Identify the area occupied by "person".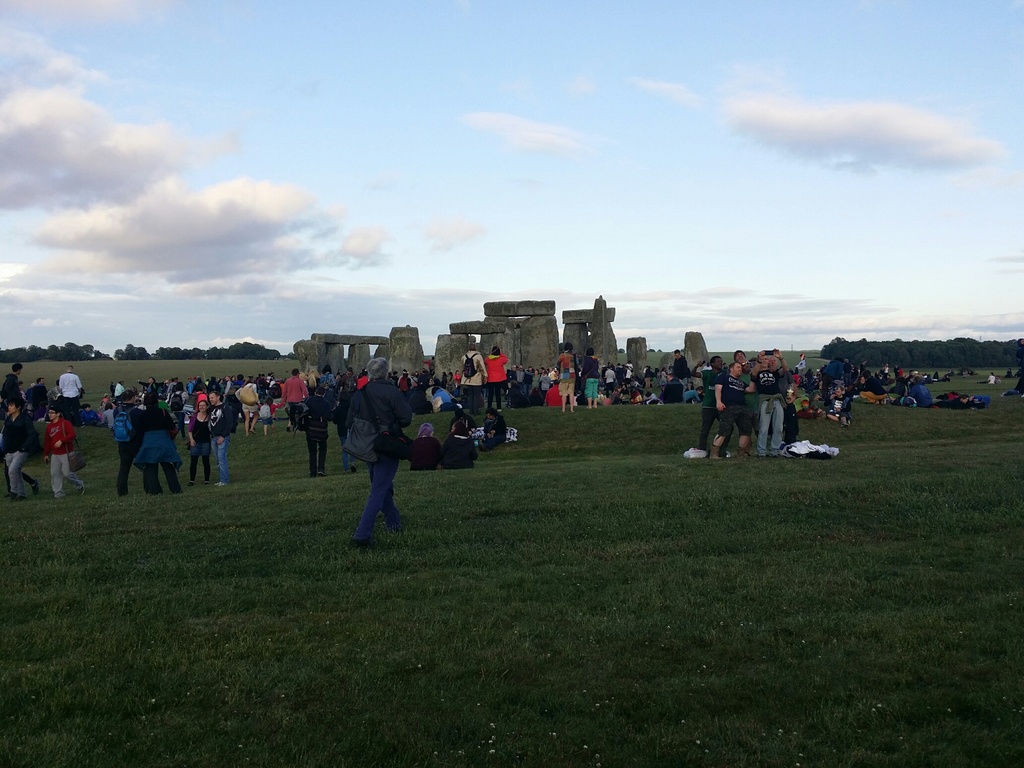
Area: l=324, t=367, r=333, b=384.
